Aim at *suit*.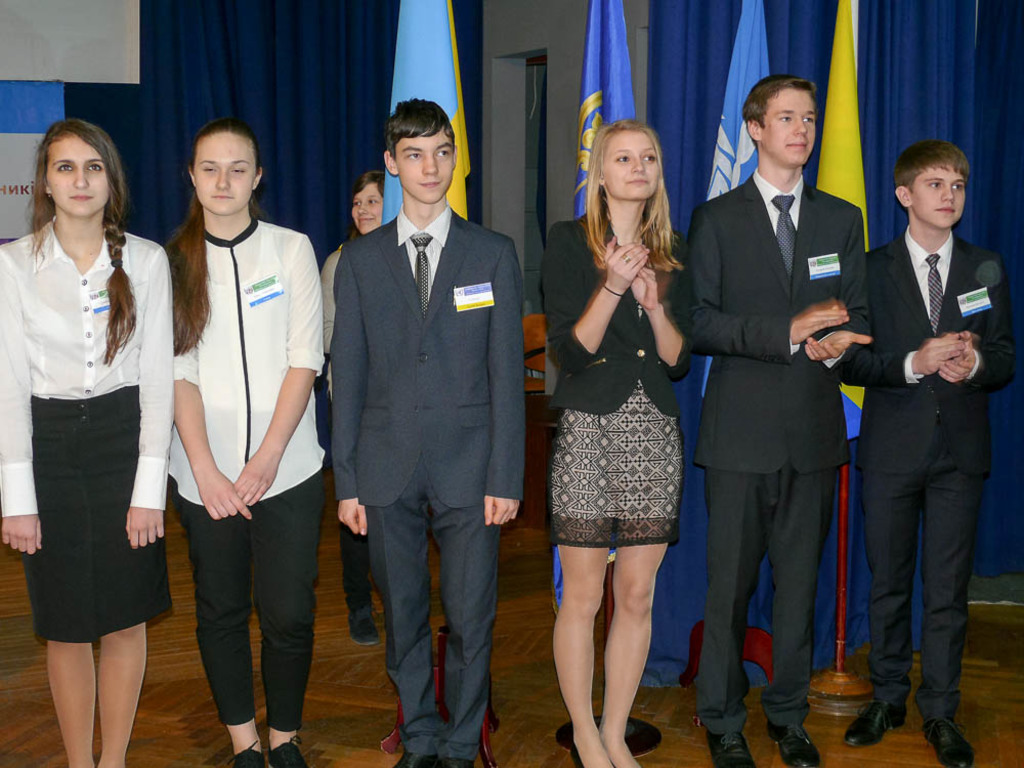
Aimed at [x1=848, y1=223, x2=1023, y2=721].
